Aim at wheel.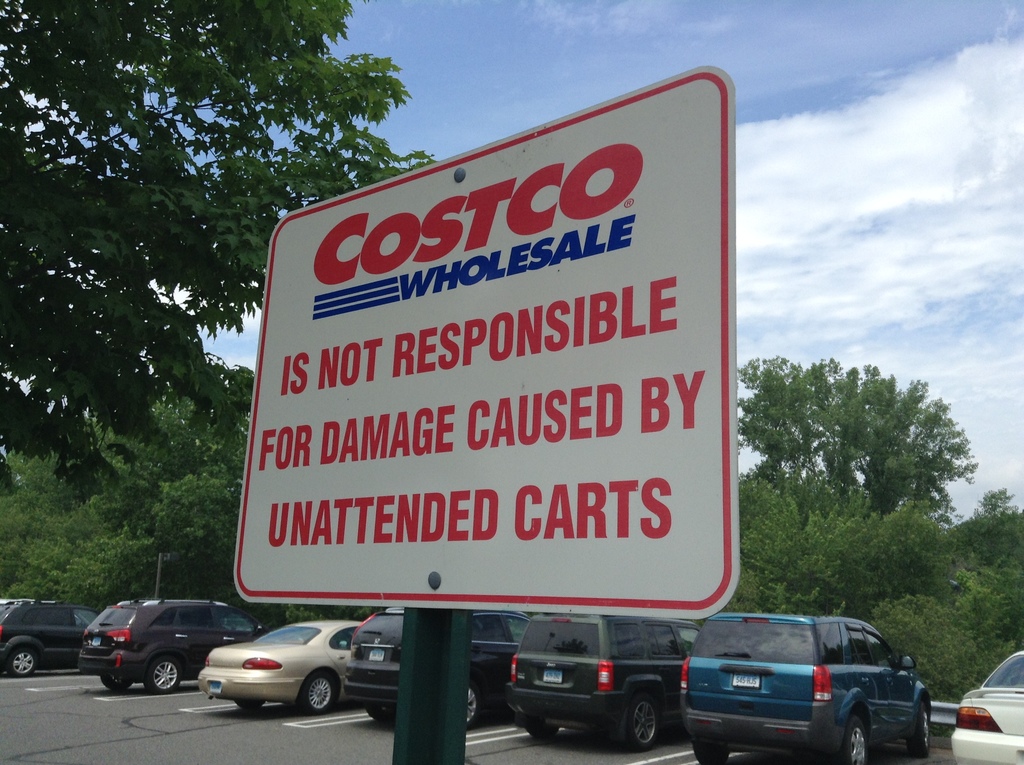
Aimed at detection(902, 698, 925, 755).
